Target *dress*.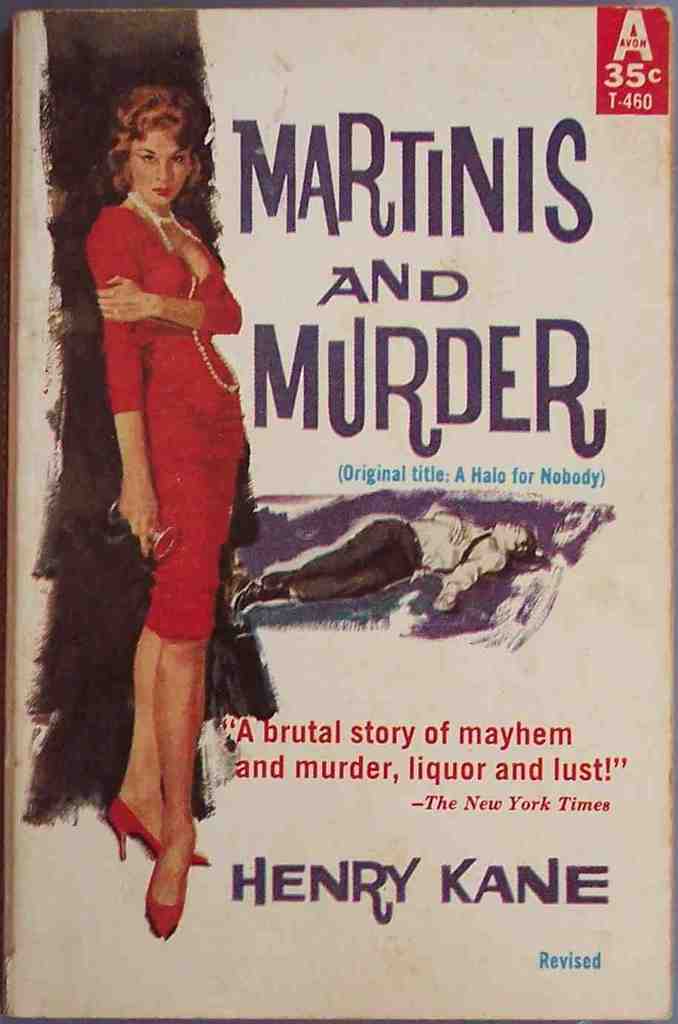
Target region: {"left": 89, "top": 203, "right": 240, "bottom": 637}.
